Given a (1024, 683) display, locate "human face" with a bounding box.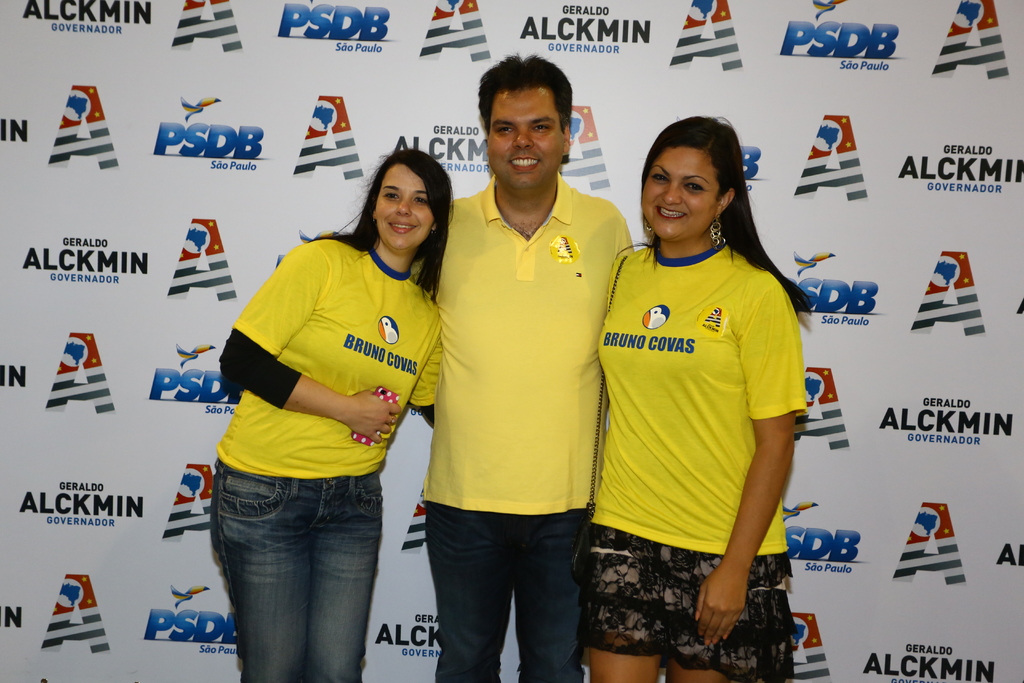
Located: 643 150 717 239.
